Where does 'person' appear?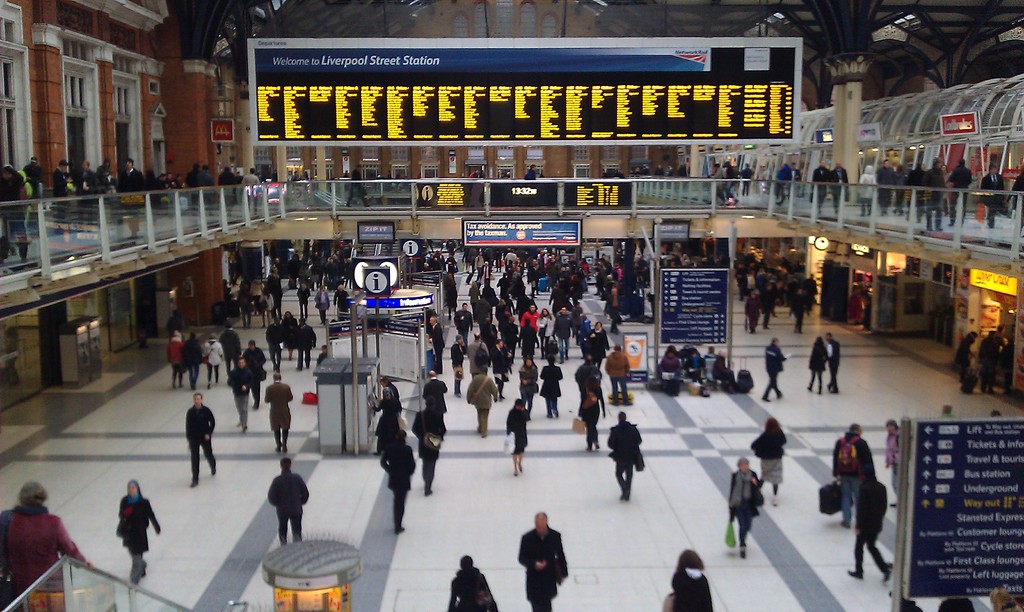
Appears at locate(102, 159, 120, 195).
